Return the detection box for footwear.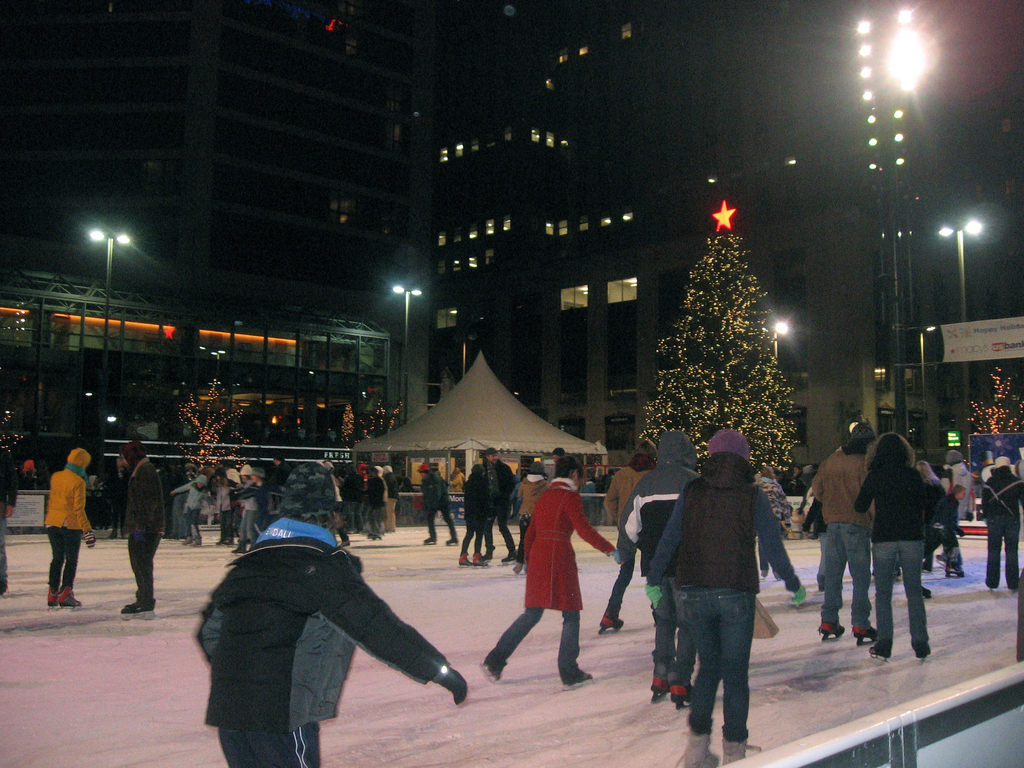
l=460, t=555, r=474, b=566.
